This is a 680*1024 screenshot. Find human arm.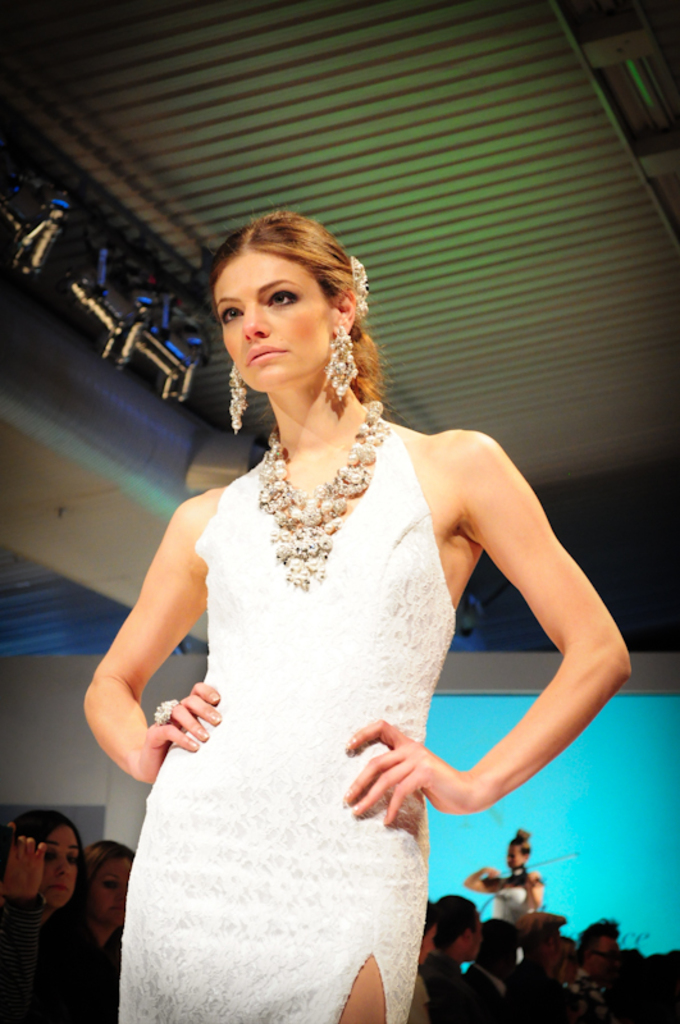
Bounding box: [x1=72, y1=480, x2=238, y2=813].
